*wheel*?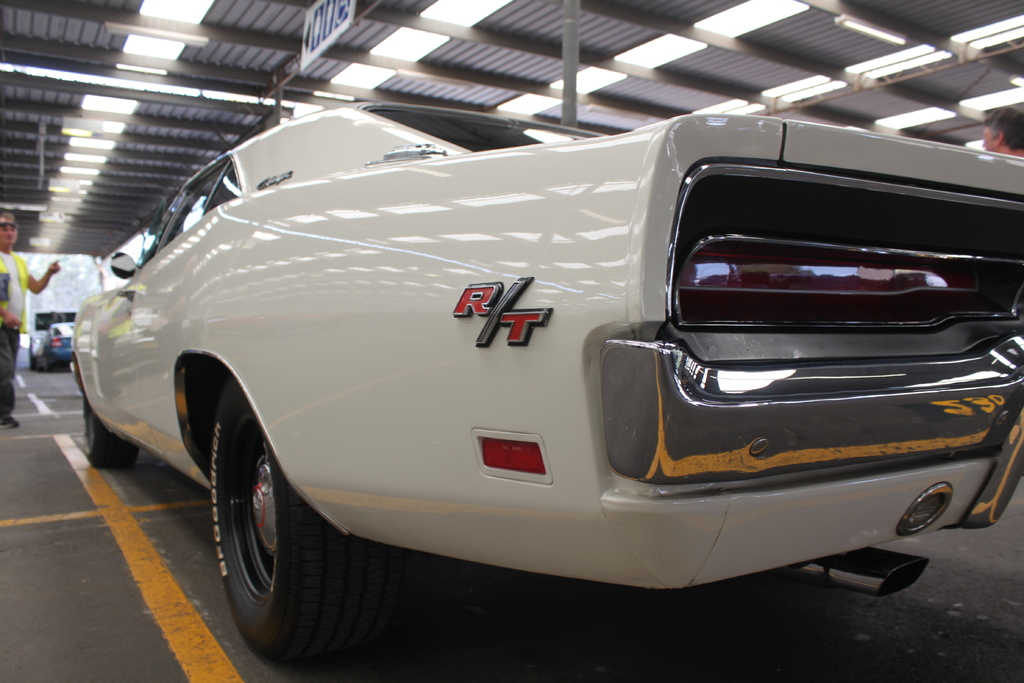
(x1=81, y1=384, x2=142, y2=469)
